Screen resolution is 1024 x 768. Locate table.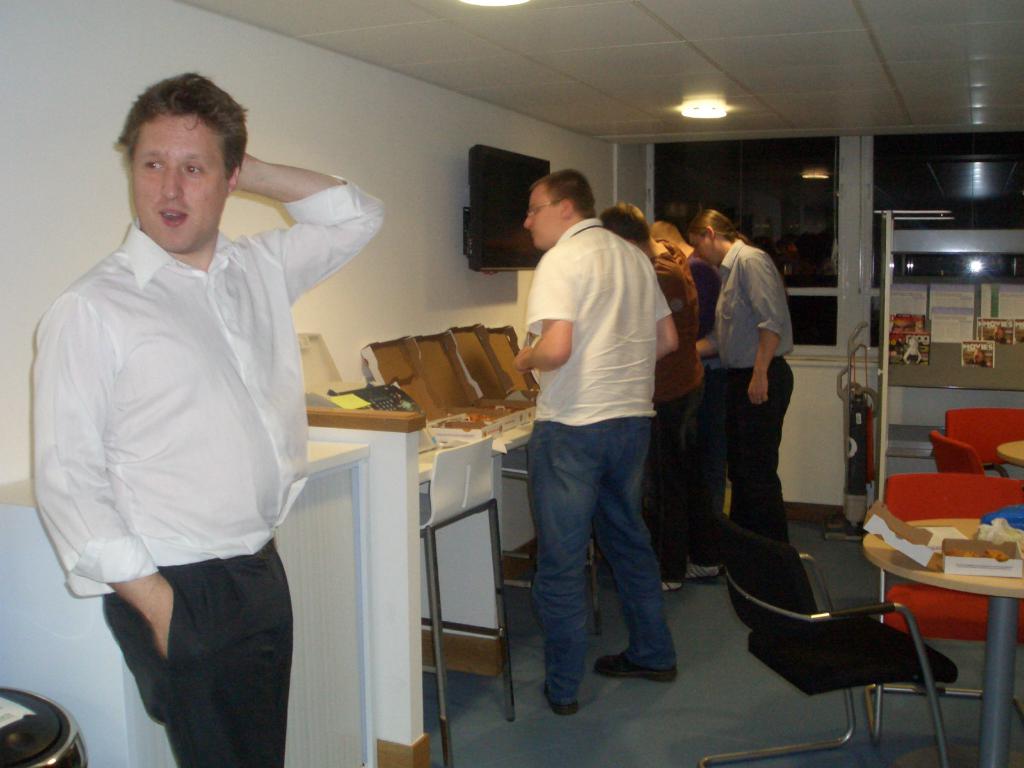
pyautogui.locateOnScreen(0, 436, 372, 767).
